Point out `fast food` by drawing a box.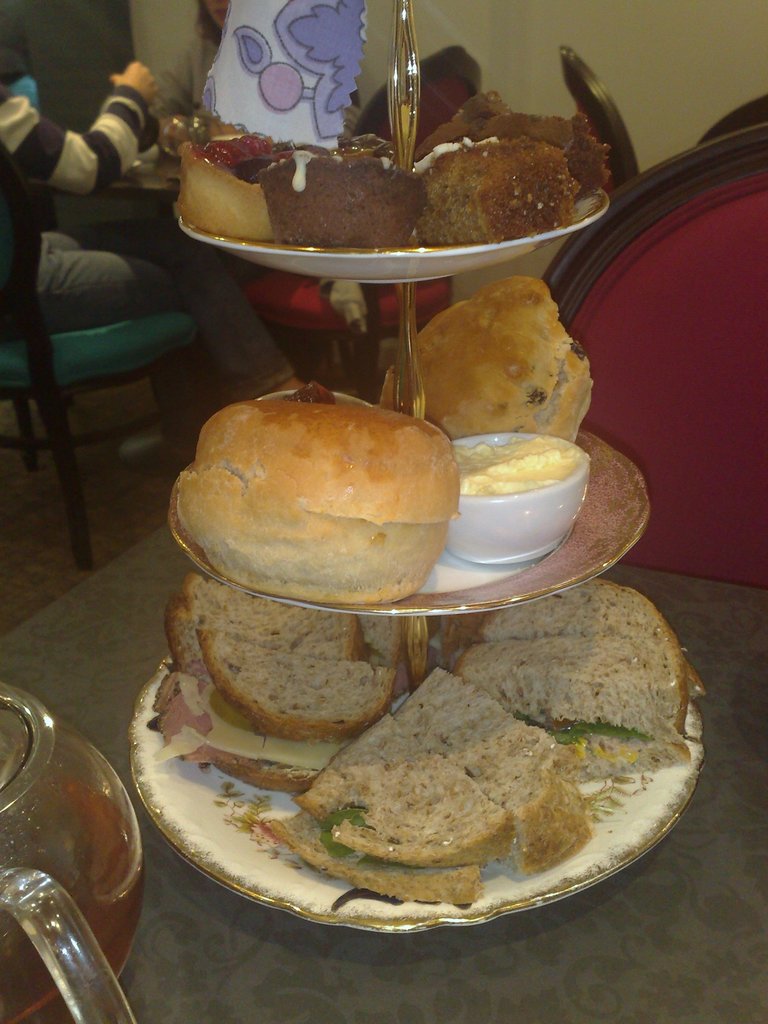
401/134/591/230.
